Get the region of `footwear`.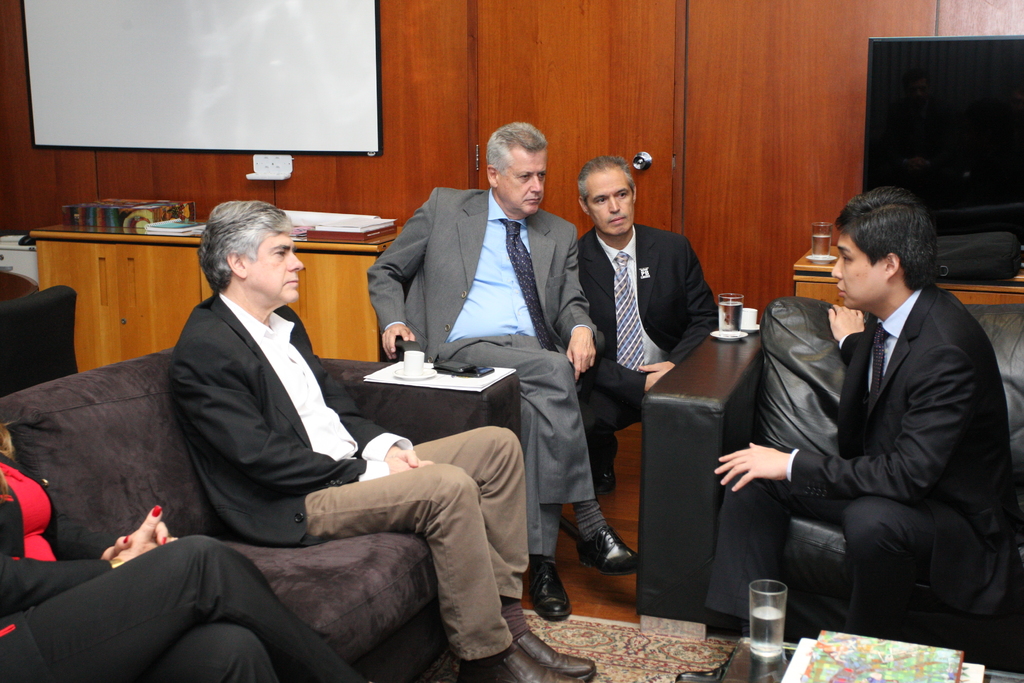
locate(530, 555, 570, 621).
